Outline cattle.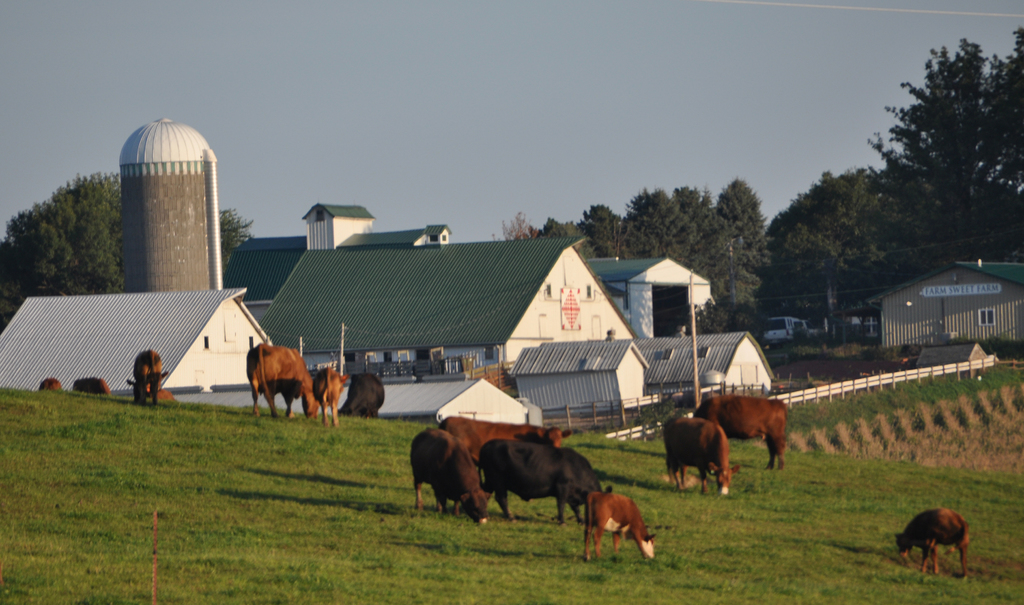
Outline: {"left": 481, "top": 443, "right": 611, "bottom": 531}.
